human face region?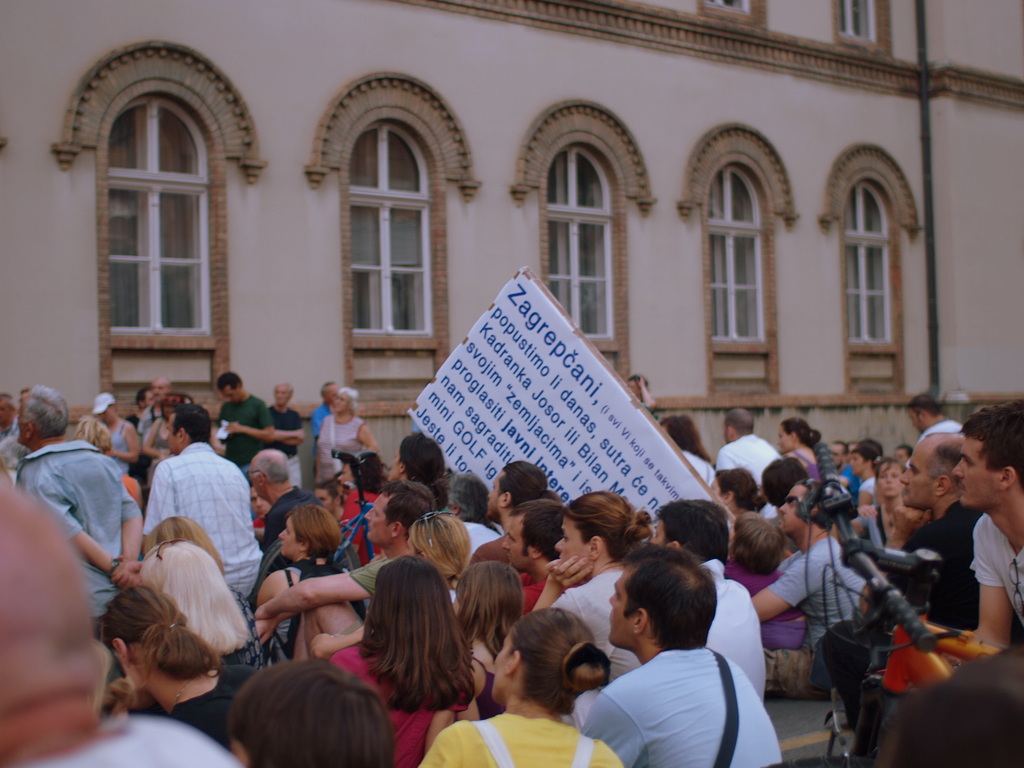
Rect(950, 435, 1002, 501)
